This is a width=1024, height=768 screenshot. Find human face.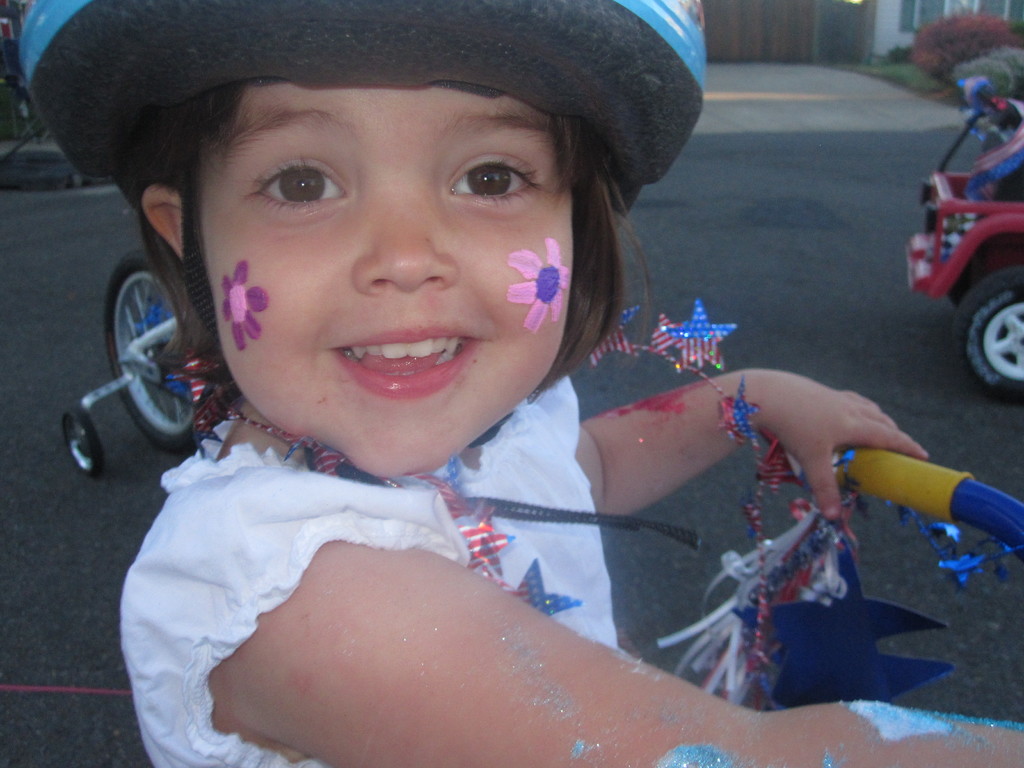
Bounding box: <box>198,81,574,479</box>.
